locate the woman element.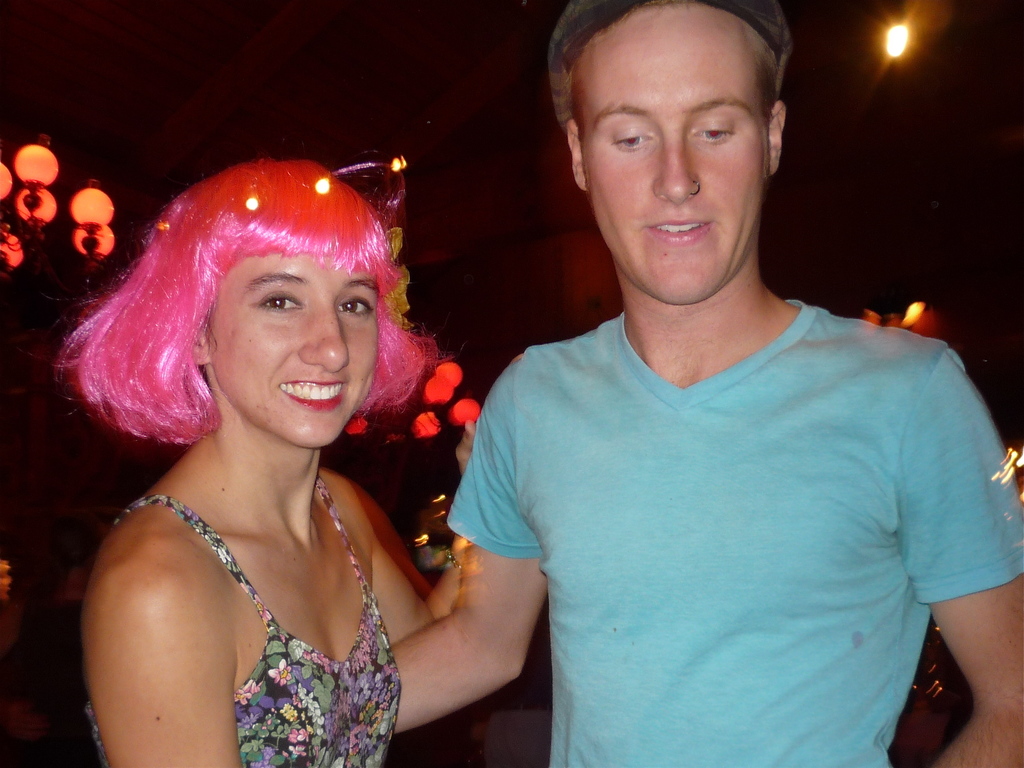
Element bbox: pyautogui.locateOnScreen(30, 172, 520, 743).
